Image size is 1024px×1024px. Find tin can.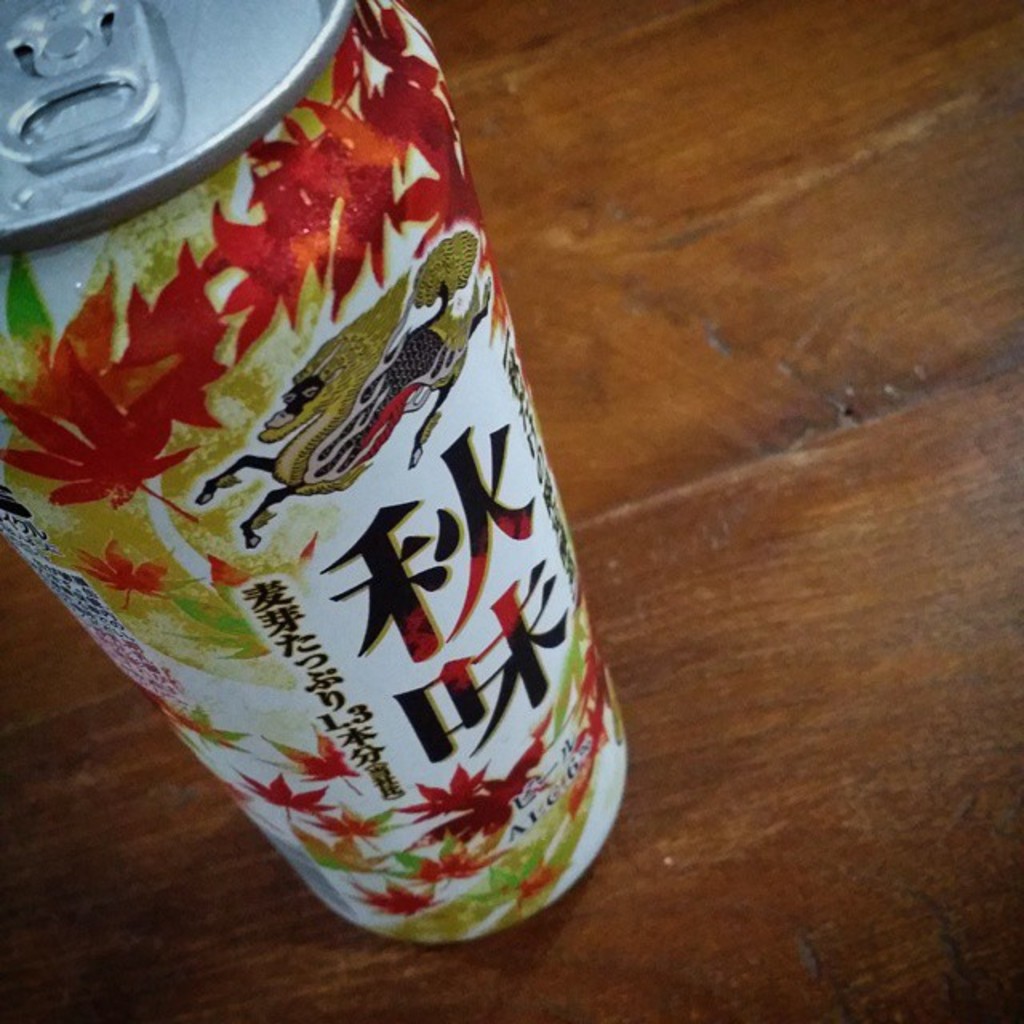
x1=0 y1=0 x2=630 y2=941.
